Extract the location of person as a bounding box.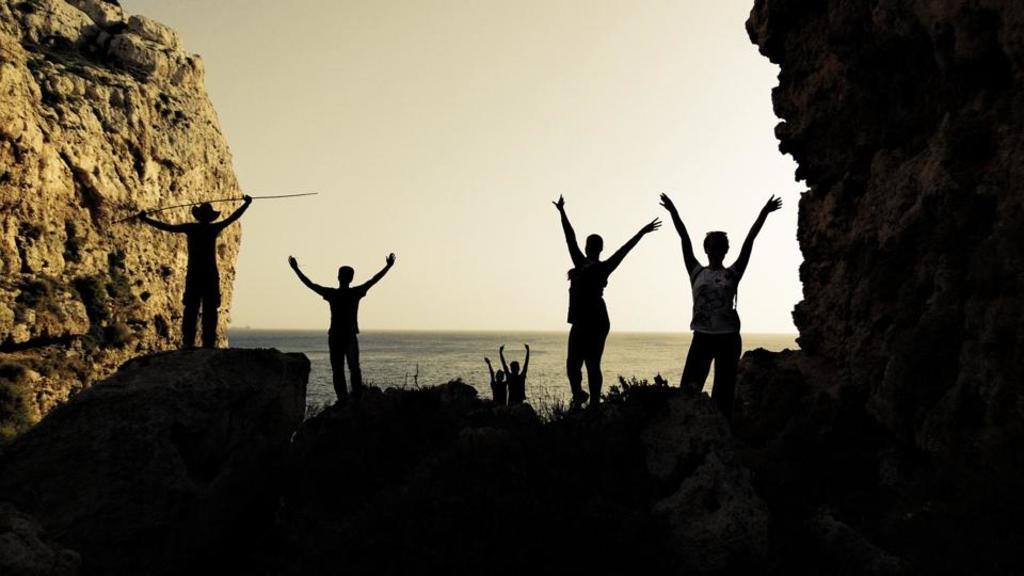
(left=547, top=192, right=667, bottom=414).
